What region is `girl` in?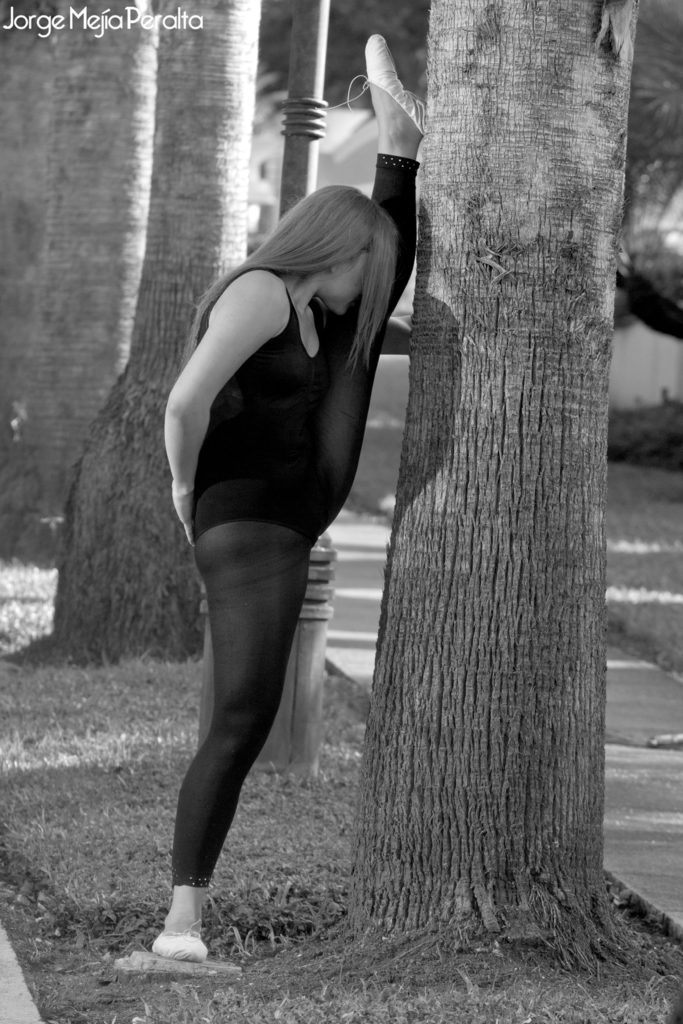
l=148, t=34, r=429, b=968.
